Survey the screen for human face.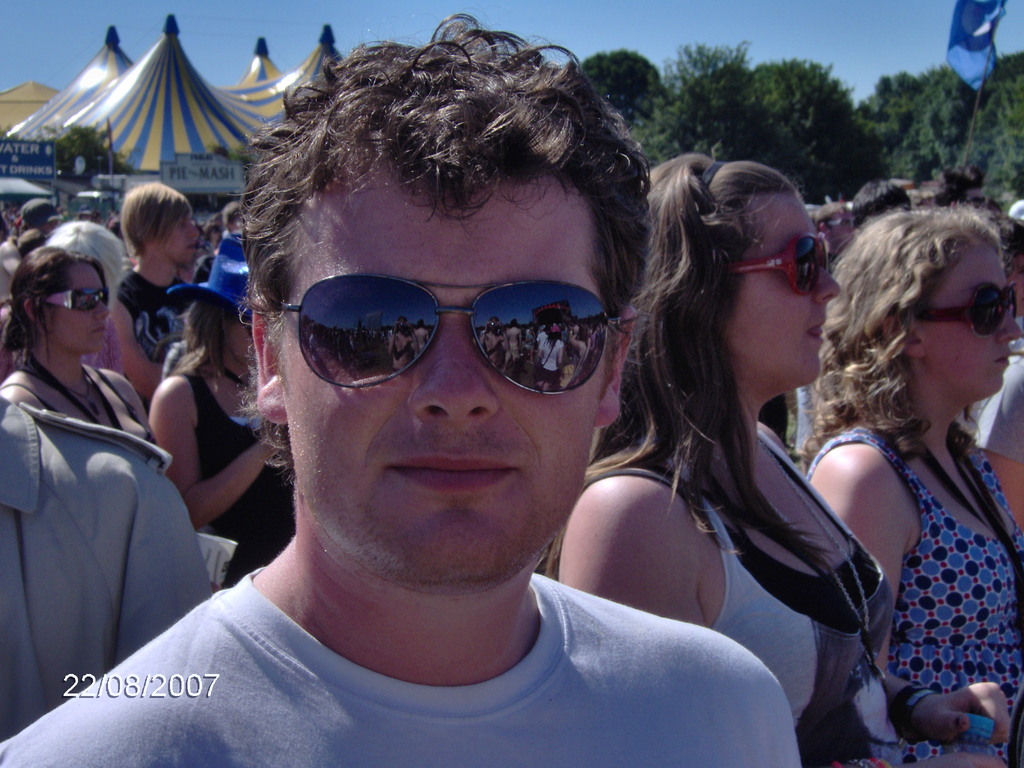
Survey found: select_region(51, 266, 110, 351).
